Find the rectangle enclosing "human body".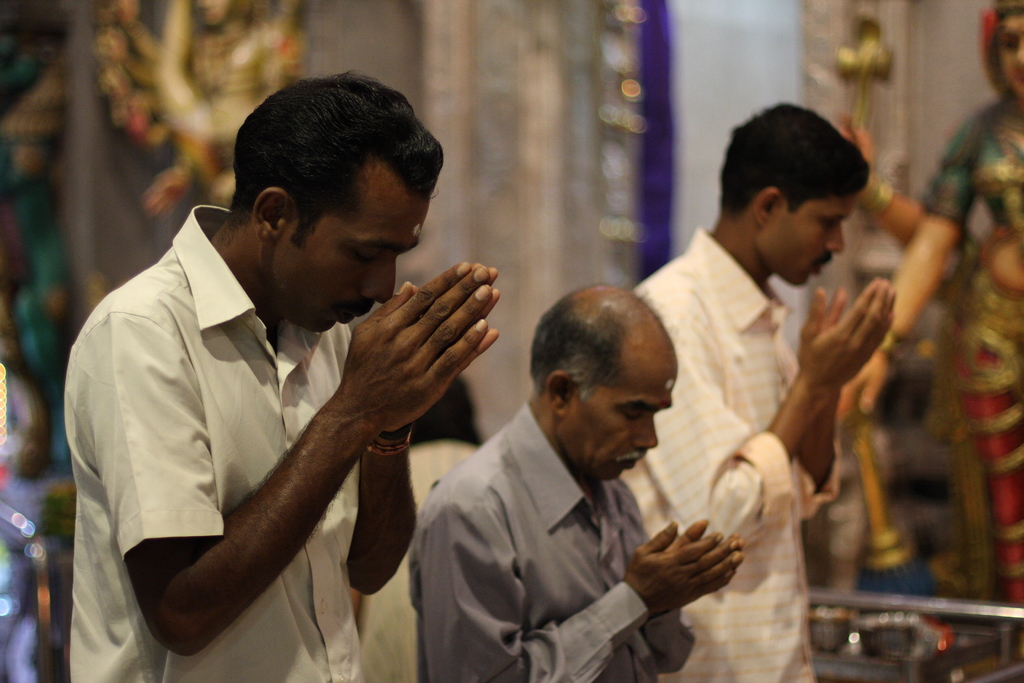
region(55, 79, 500, 682).
